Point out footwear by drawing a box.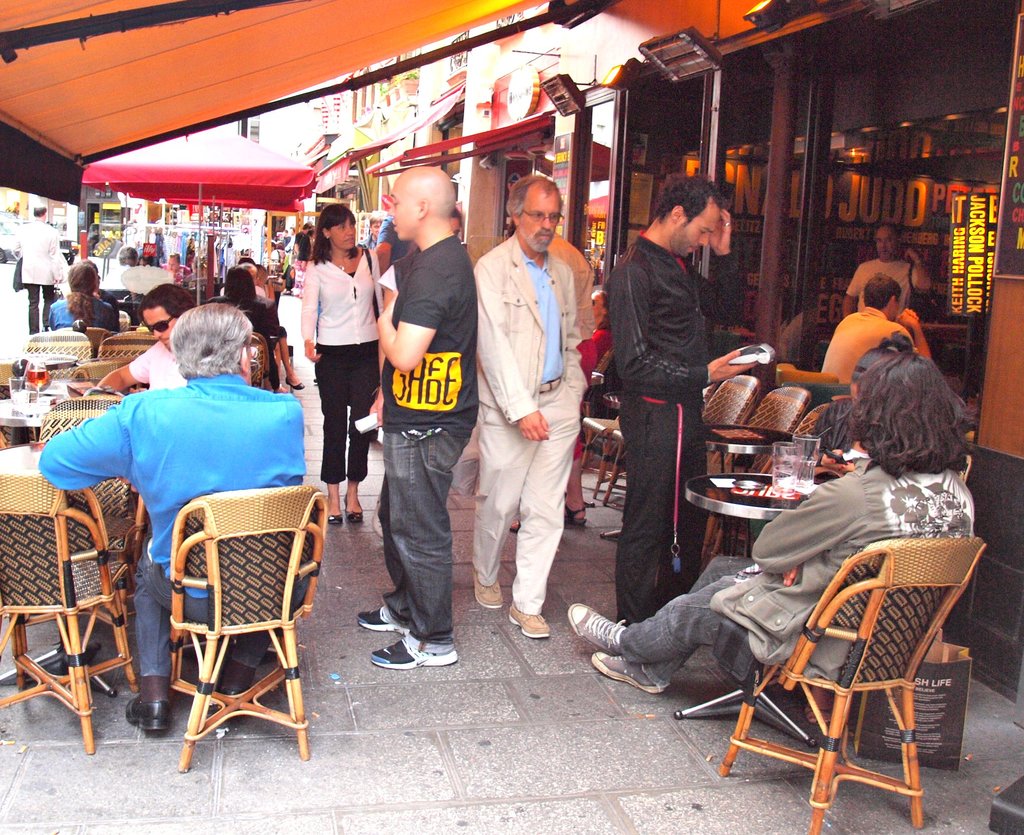
<bbox>558, 498, 589, 530</bbox>.
